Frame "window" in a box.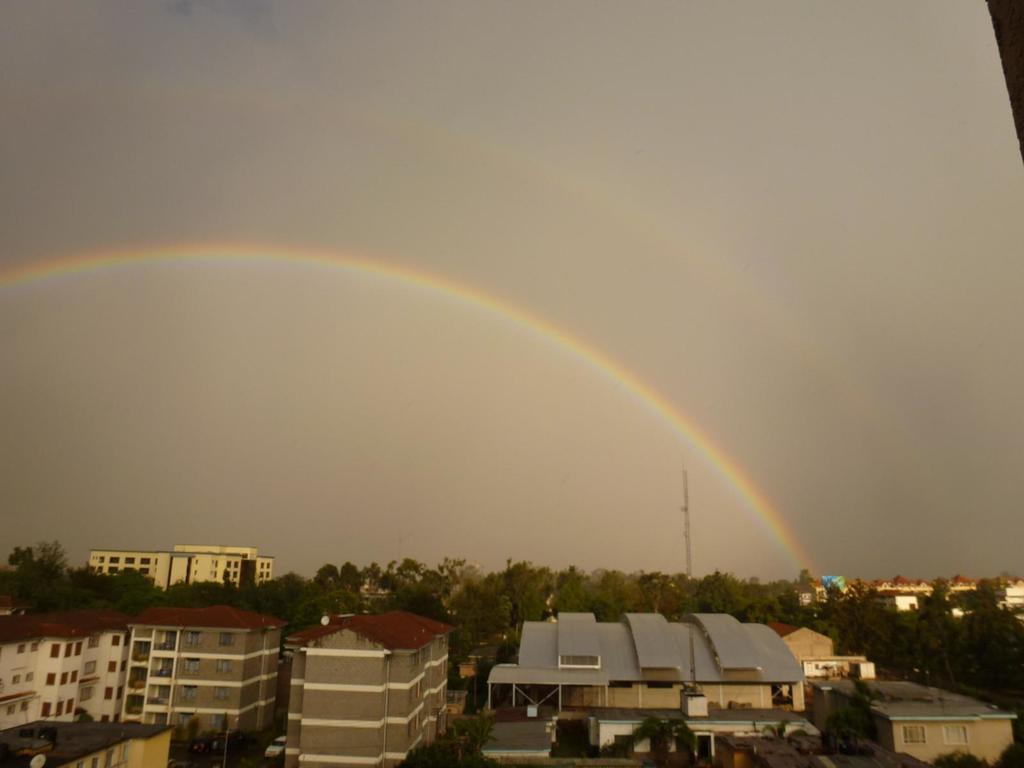
131,640,147,660.
